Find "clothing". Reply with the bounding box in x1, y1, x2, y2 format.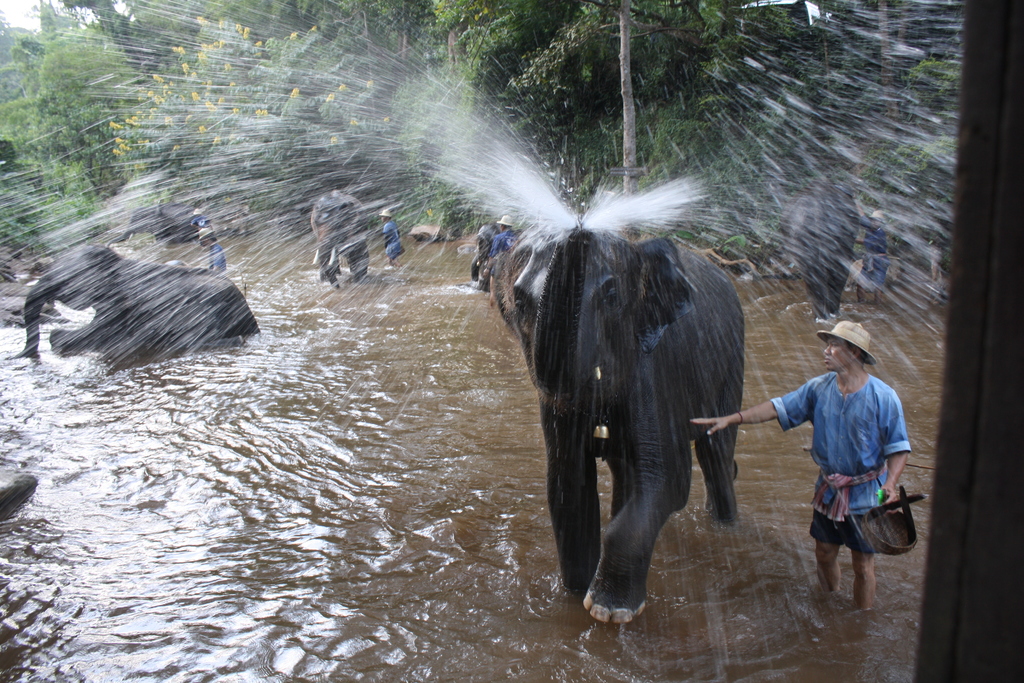
378, 213, 409, 261.
